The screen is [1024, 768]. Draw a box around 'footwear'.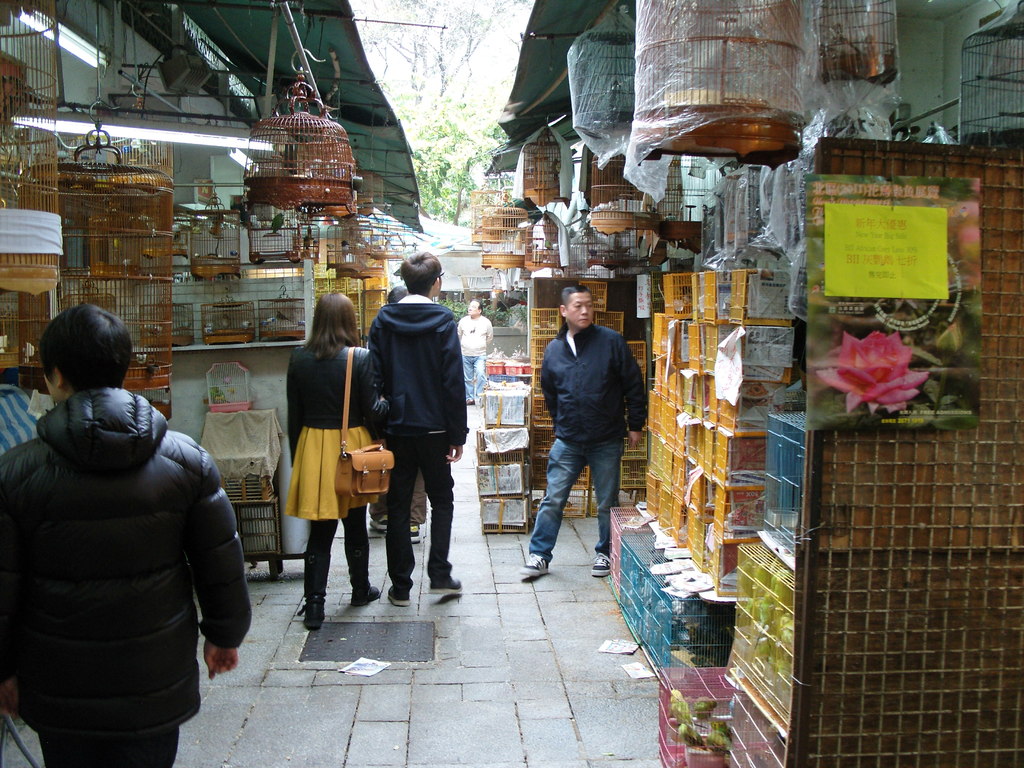
<box>388,585,410,604</box>.
